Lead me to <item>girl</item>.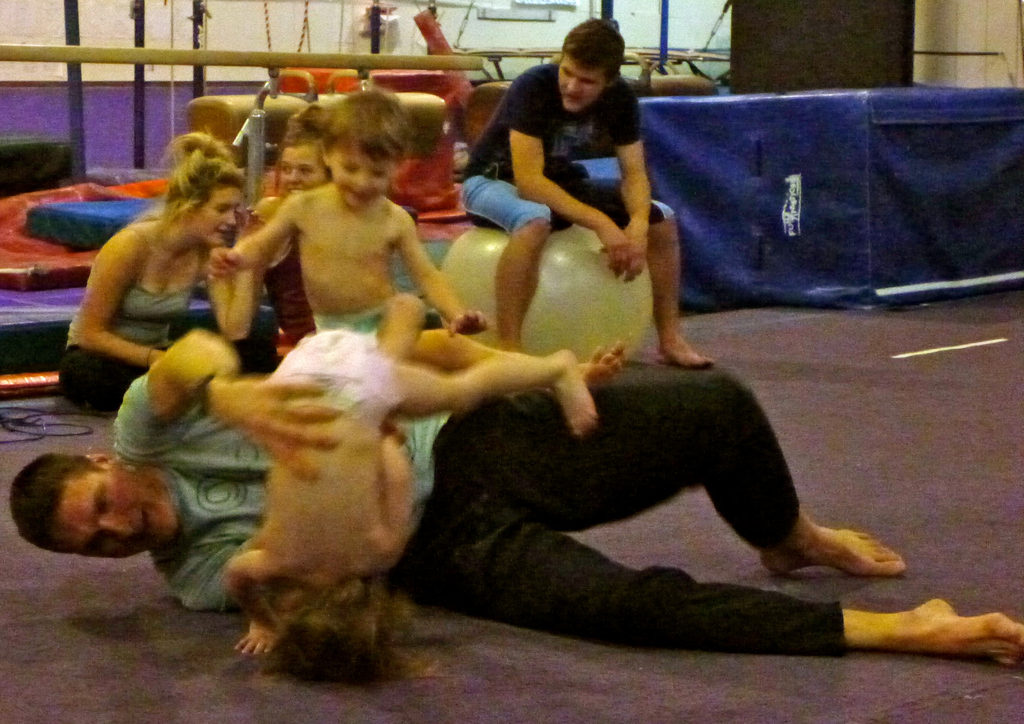
Lead to [x1=61, y1=130, x2=273, y2=416].
